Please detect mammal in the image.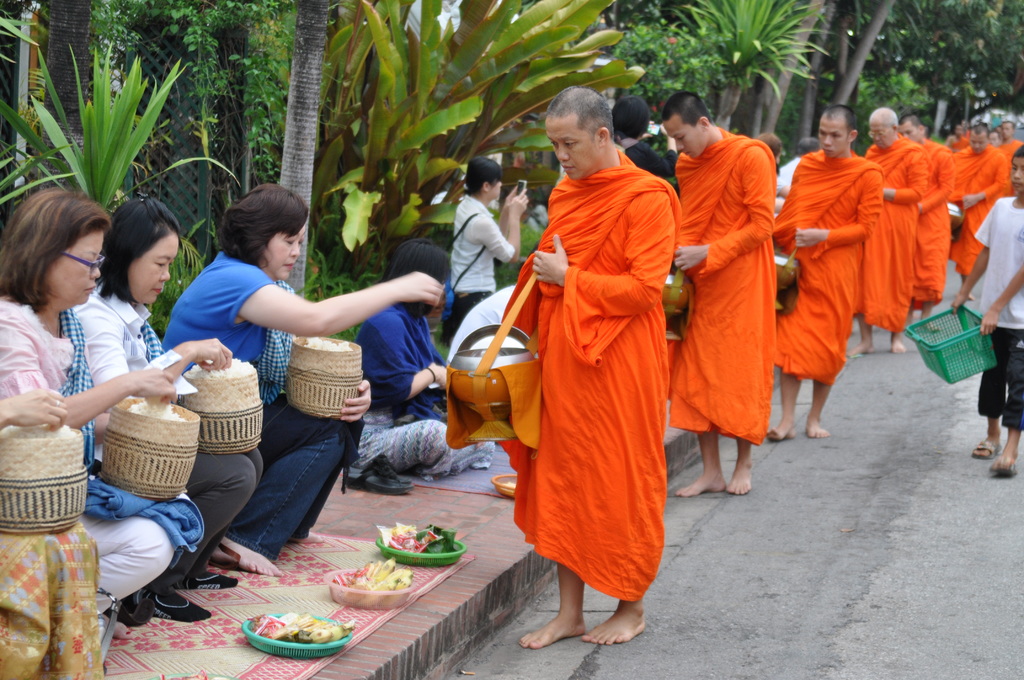
[x1=468, y1=125, x2=708, y2=640].
